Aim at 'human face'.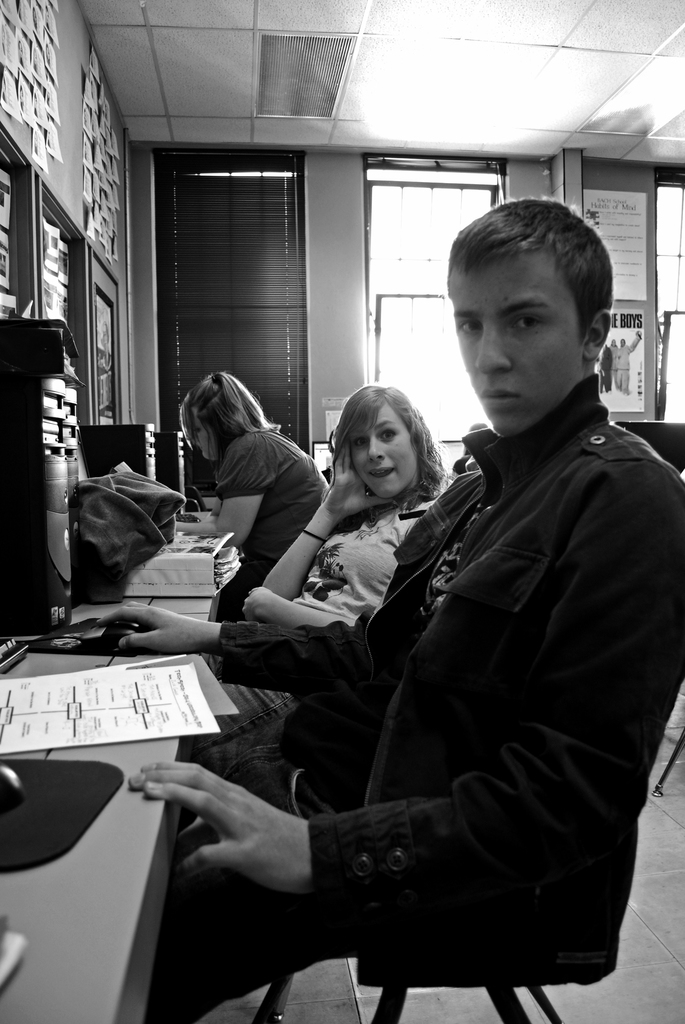
Aimed at box=[188, 409, 206, 468].
